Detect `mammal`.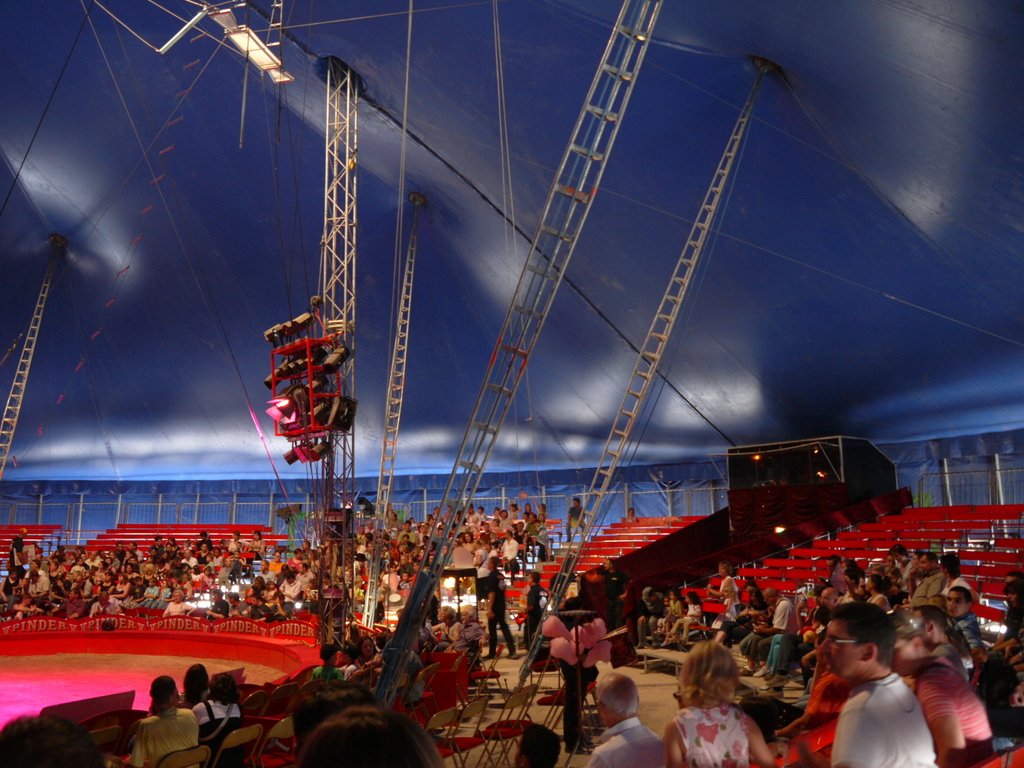
Detected at 630, 506, 637, 520.
